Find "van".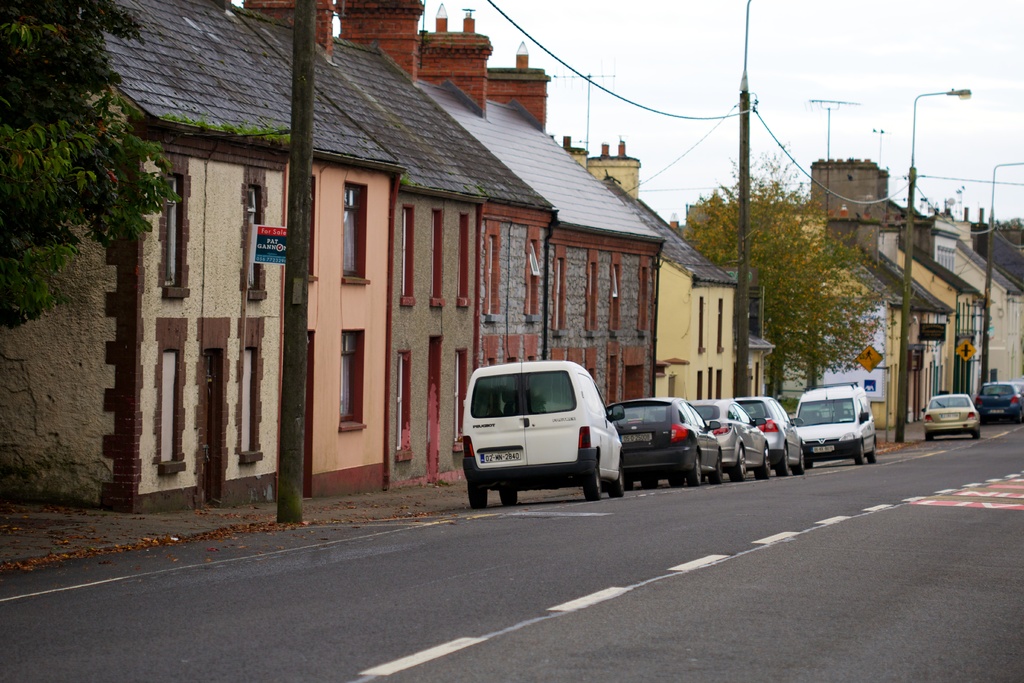
[x1=459, y1=357, x2=626, y2=501].
